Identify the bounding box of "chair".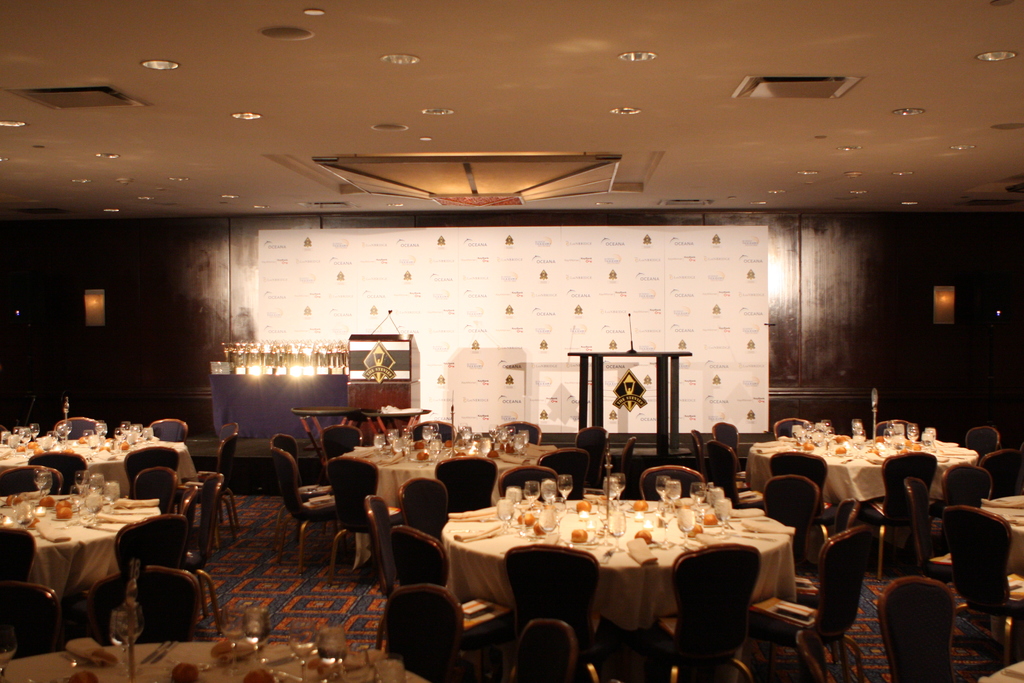
<bbox>687, 429, 703, 474</bbox>.
